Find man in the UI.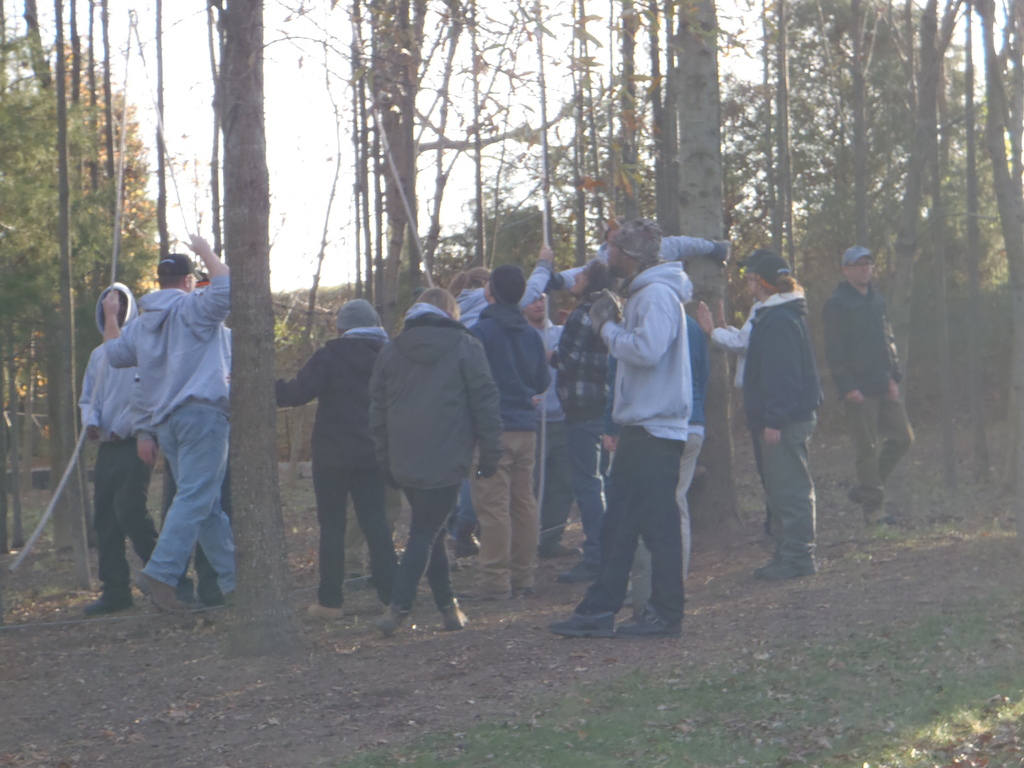
UI element at detection(456, 265, 552, 593).
